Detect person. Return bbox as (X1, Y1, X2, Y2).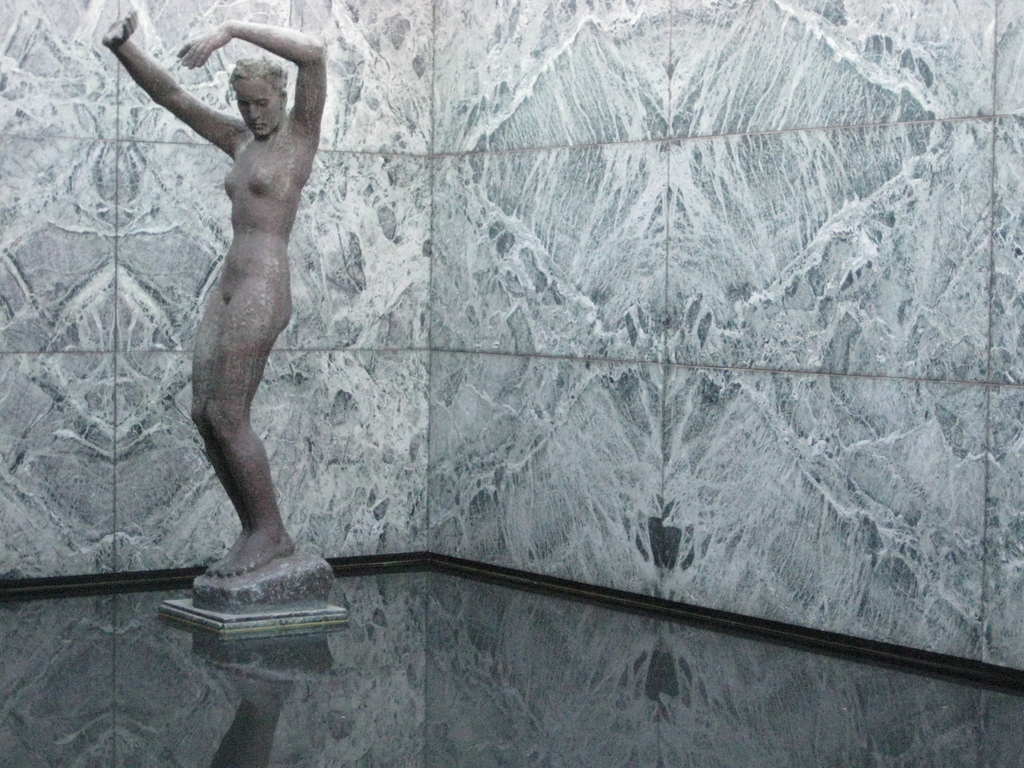
(101, 14, 328, 580).
